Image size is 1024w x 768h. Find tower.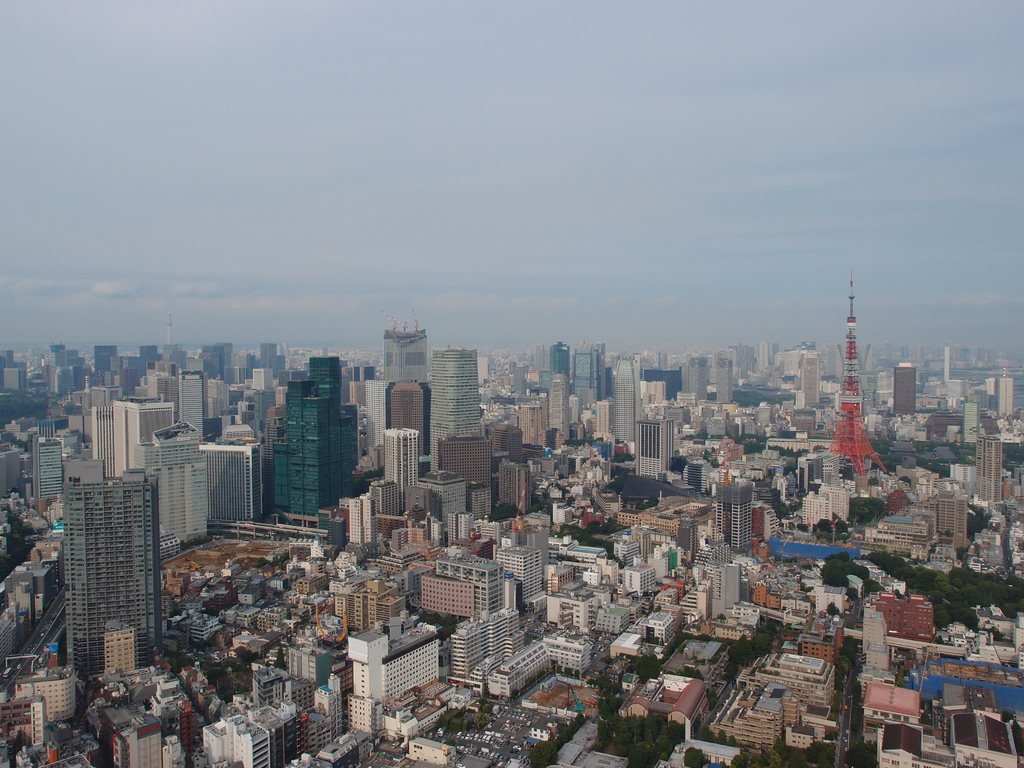
143 371 173 396.
